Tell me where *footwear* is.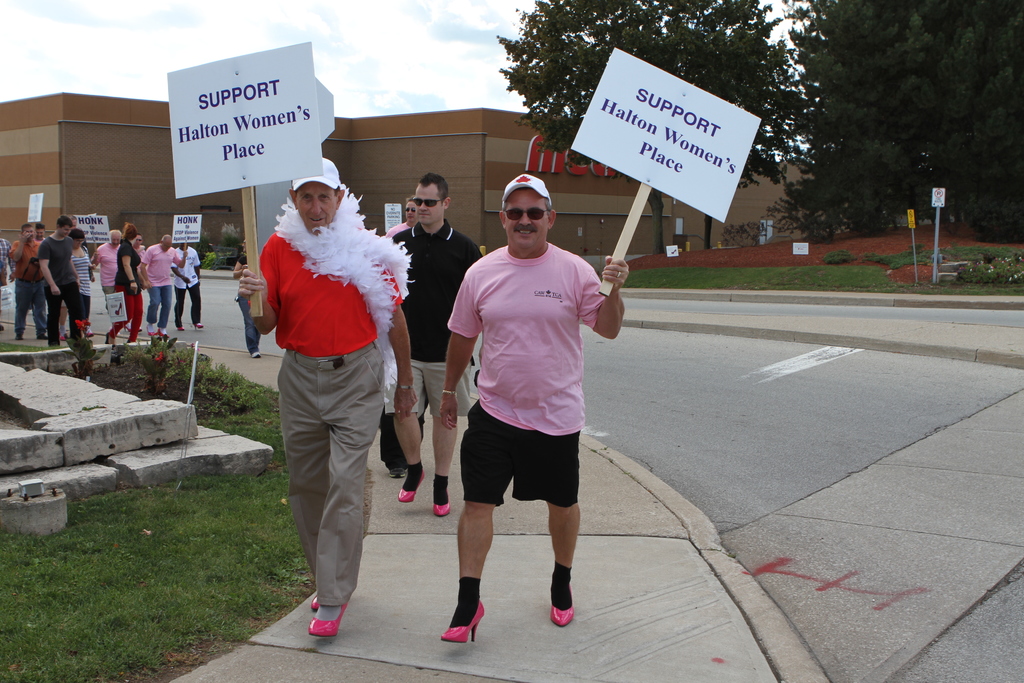
*footwear* is at bbox(84, 329, 91, 338).
